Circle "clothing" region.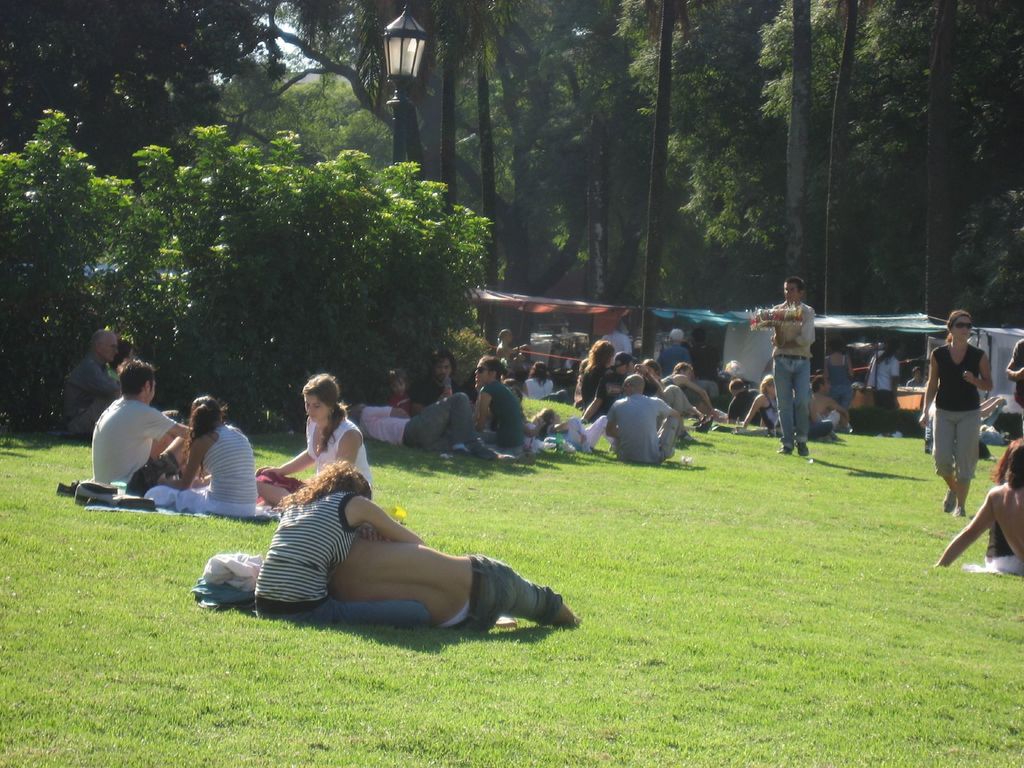
Region: box=[199, 557, 268, 618].
